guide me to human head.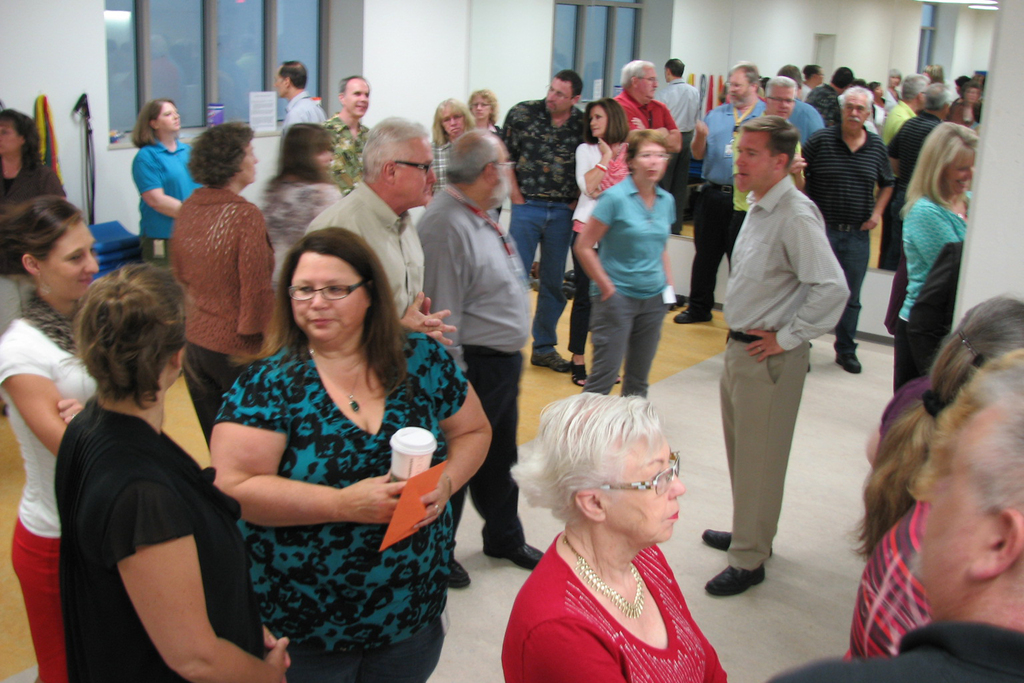
Guidance: locate(884, 71, 899, 86).
